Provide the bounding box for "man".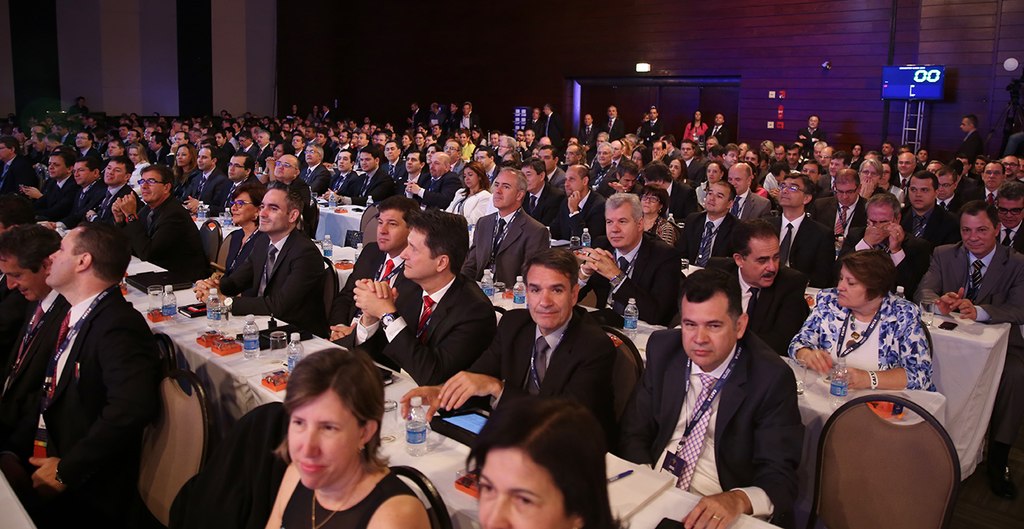
(x1=118, y1=123, x2=128, y2=136).
